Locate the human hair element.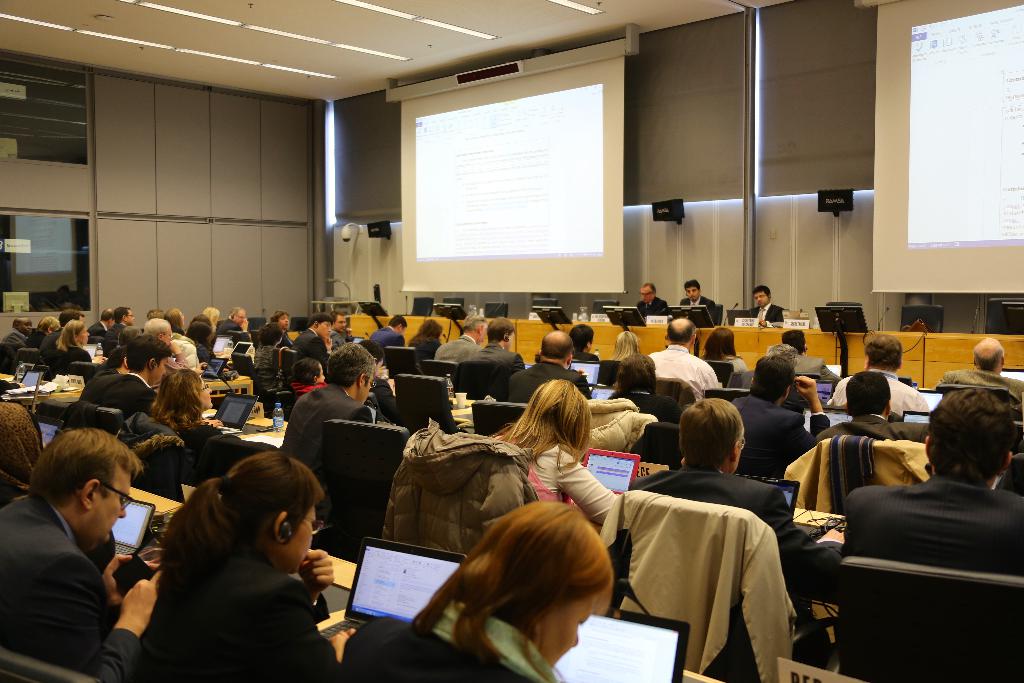
Element bbox: bbox(289, 354, 321, 384).
